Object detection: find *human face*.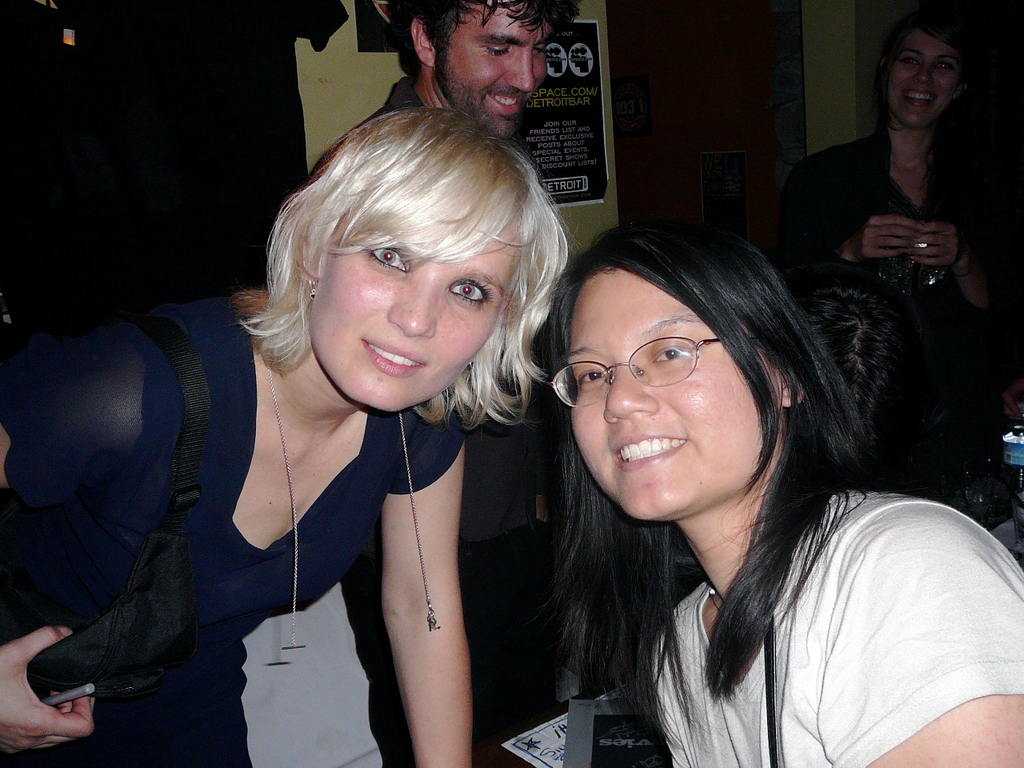
889,40,957,128.
